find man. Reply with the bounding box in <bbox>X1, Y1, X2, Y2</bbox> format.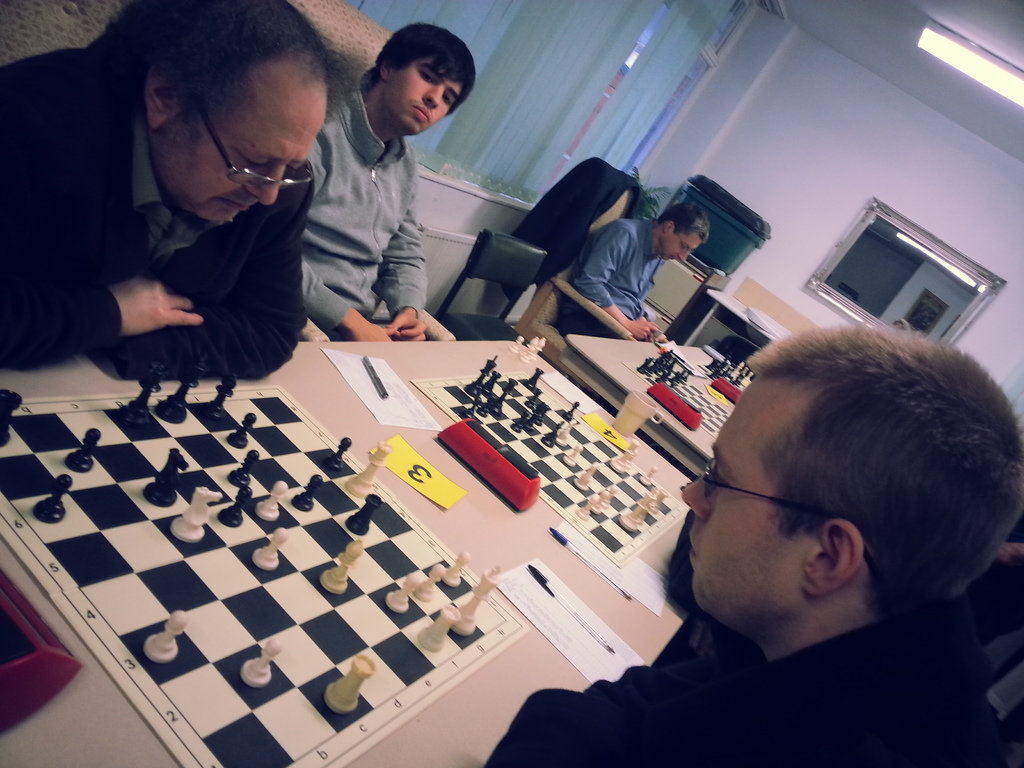
<bbox>282, 26, 492, 341</bbox>.
